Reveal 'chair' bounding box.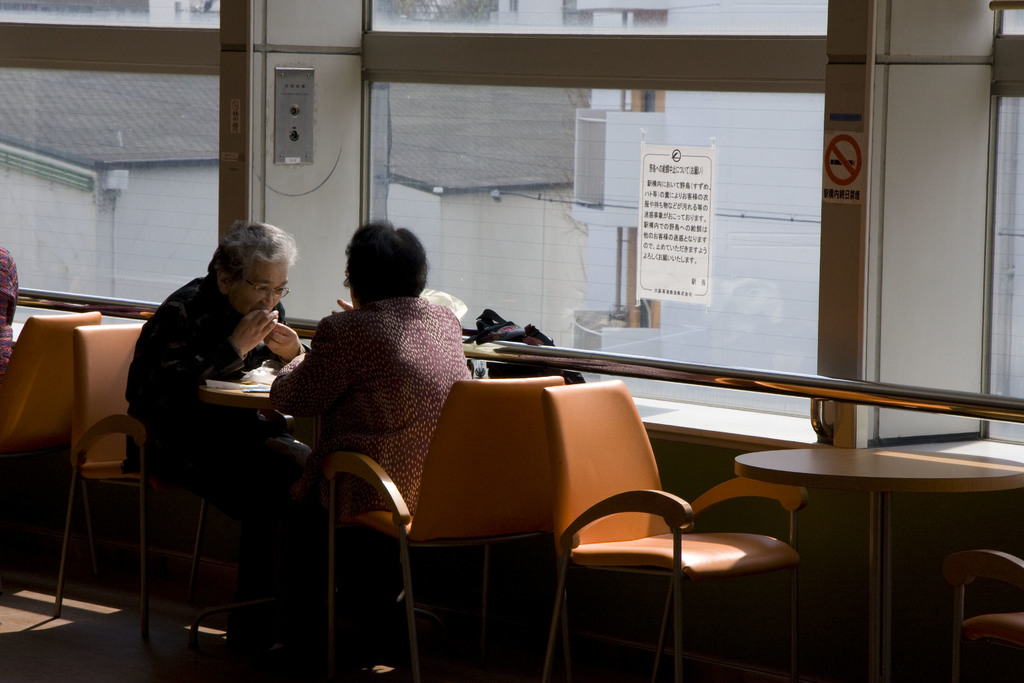
Revealed: (0, 309, 115, 584).
